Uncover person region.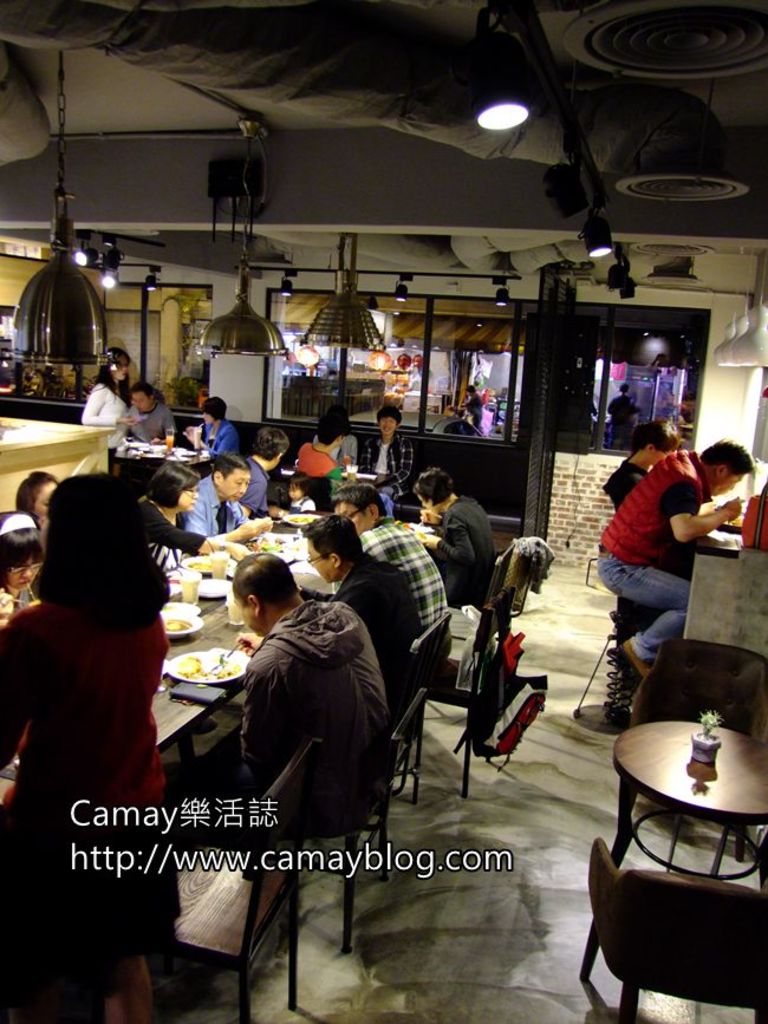
Uncovered: box=[298, 504, 423, 733].
